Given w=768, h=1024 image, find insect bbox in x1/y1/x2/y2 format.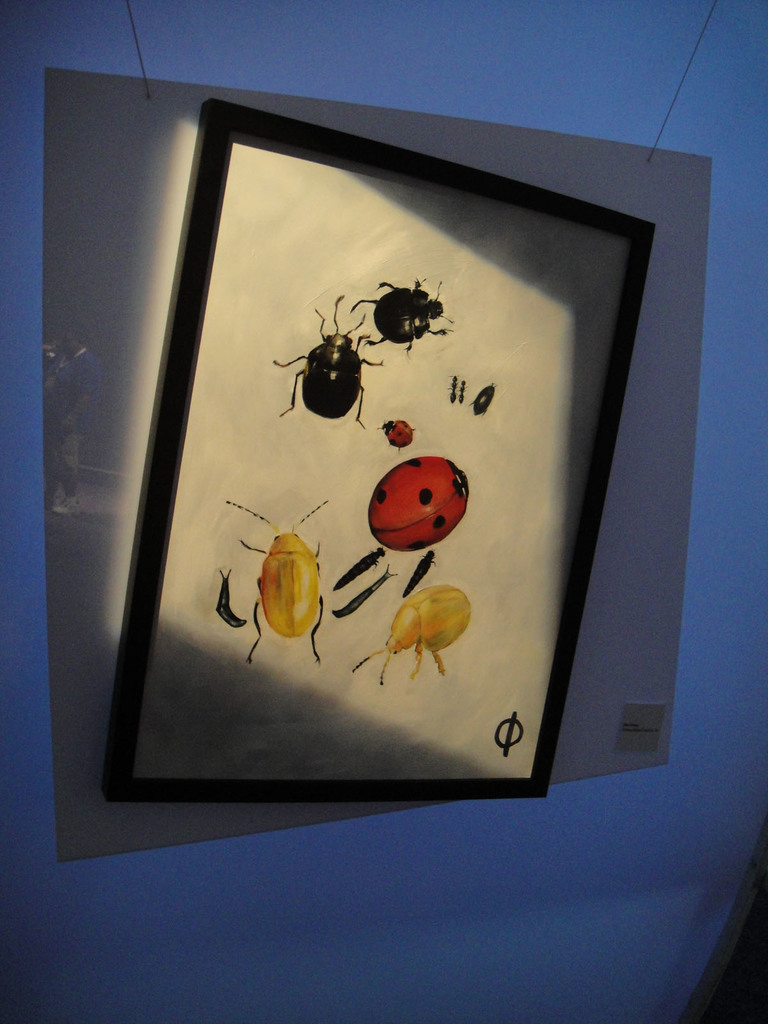
331/545/385/593.
